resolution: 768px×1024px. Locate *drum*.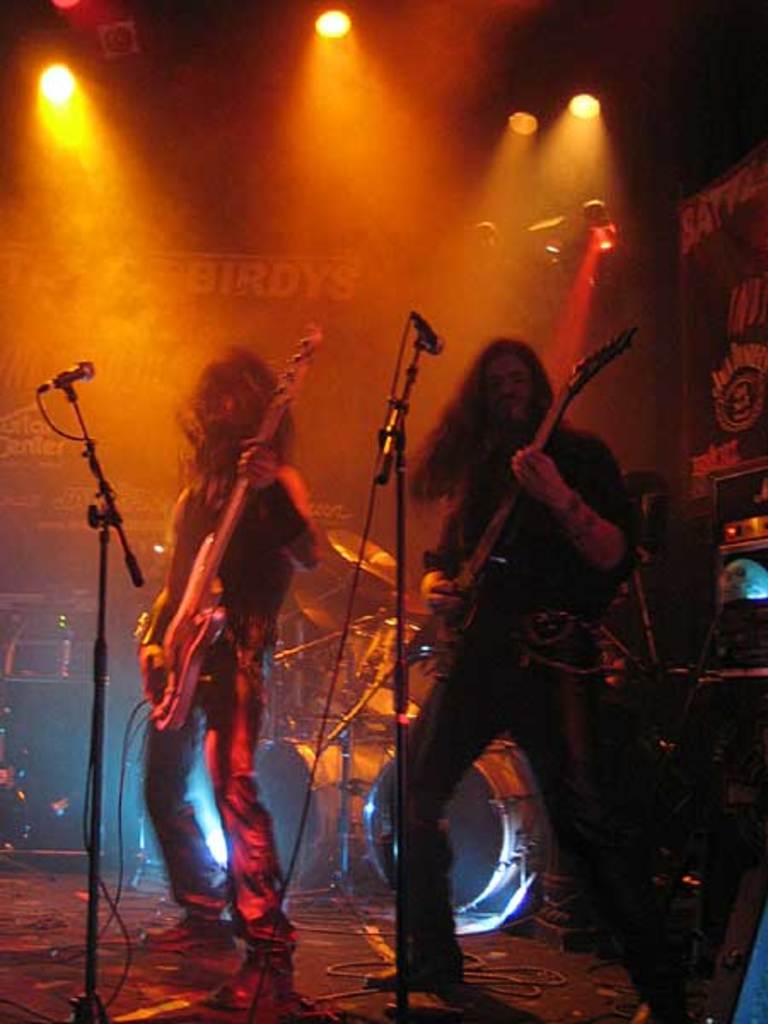
348 621 449 720.
